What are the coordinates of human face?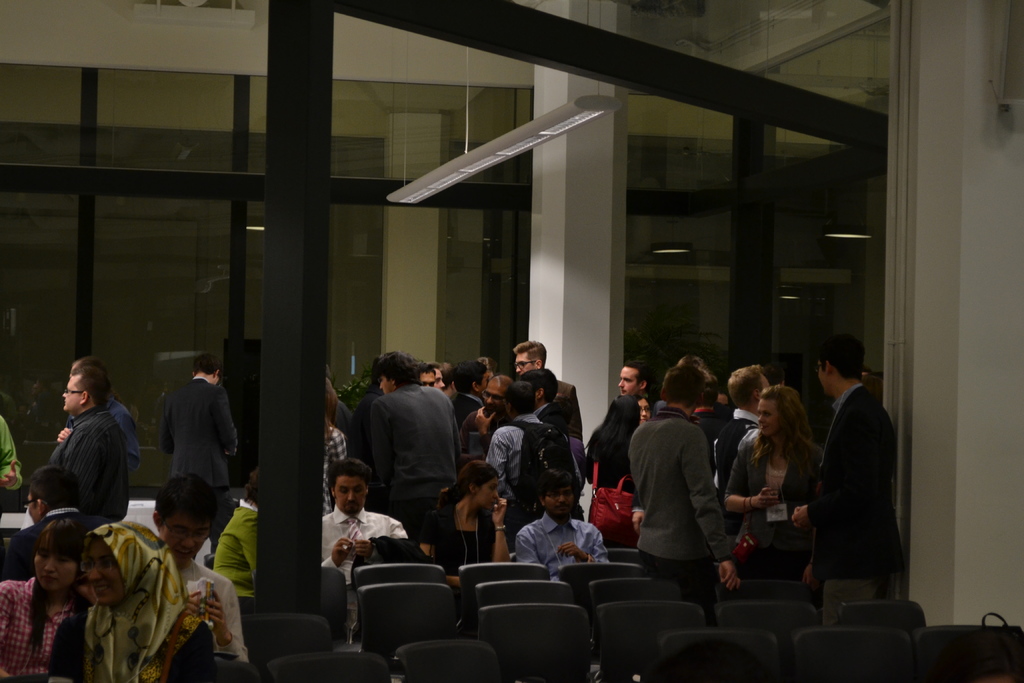
l=378, t=375, r=396, b=395.
